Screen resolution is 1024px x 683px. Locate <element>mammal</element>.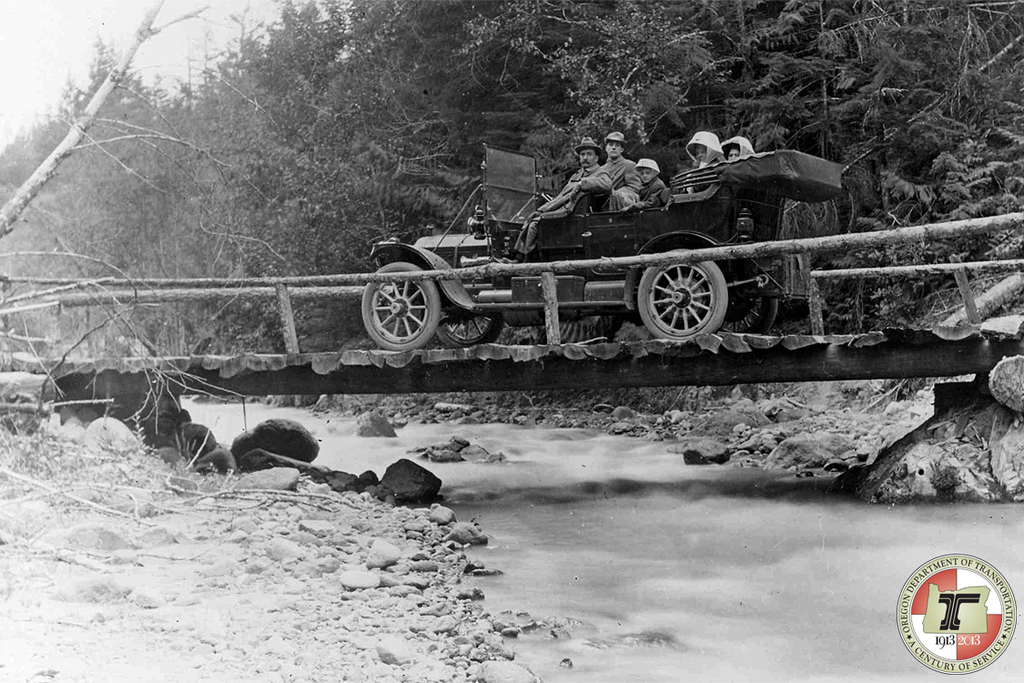
<region>684, 130, 724, 193</region>.
